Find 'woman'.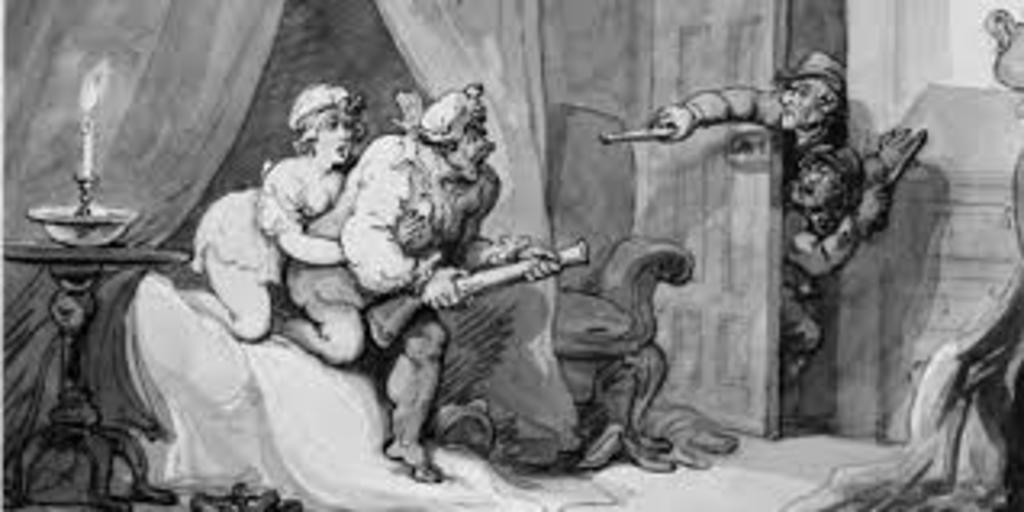
bbox=[174, 81, 335, 338].
